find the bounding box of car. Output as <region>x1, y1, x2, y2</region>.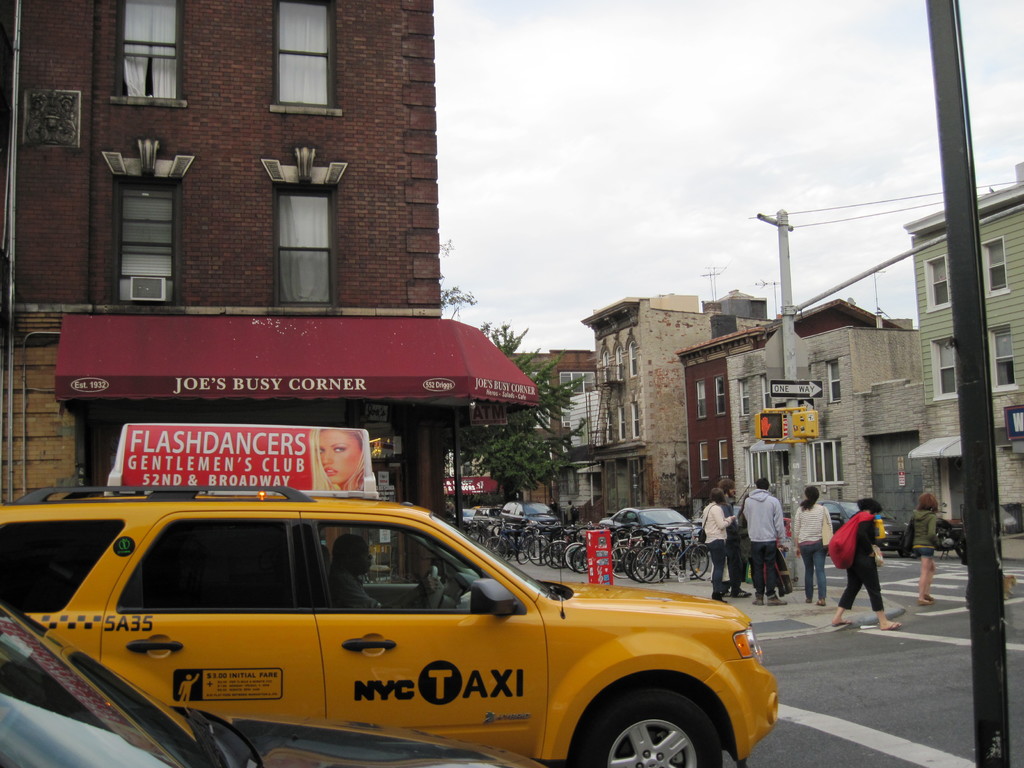
<region>598, 508, 705, 555</region>.
